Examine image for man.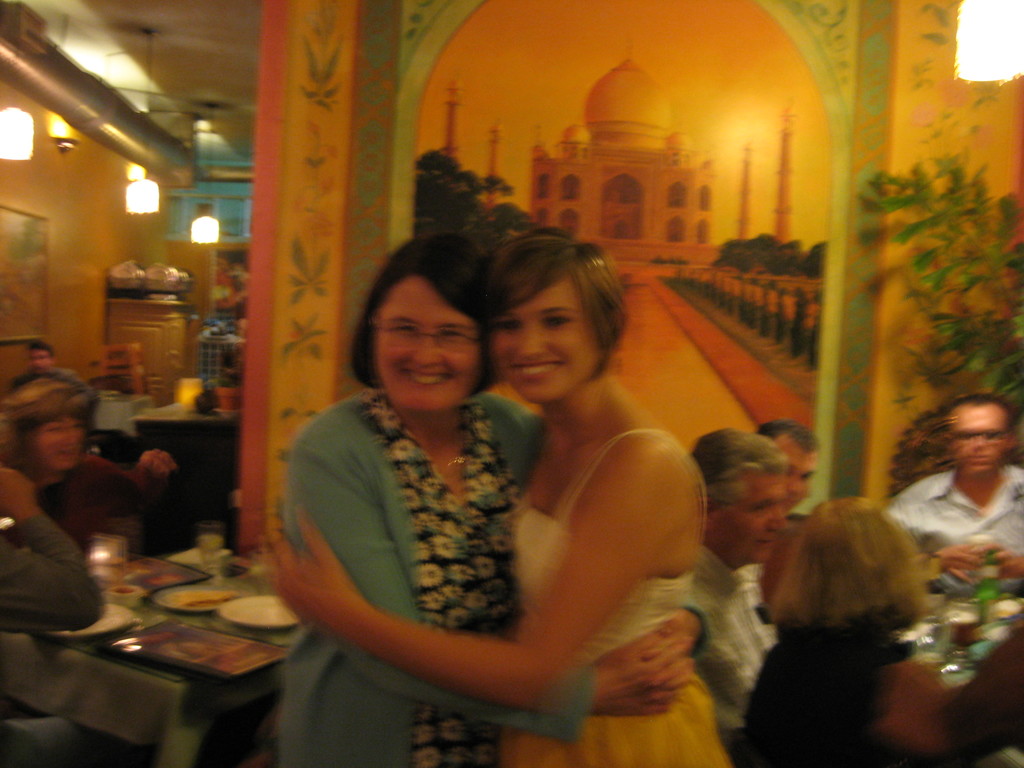
Examination result: 892 385 1023 610.
